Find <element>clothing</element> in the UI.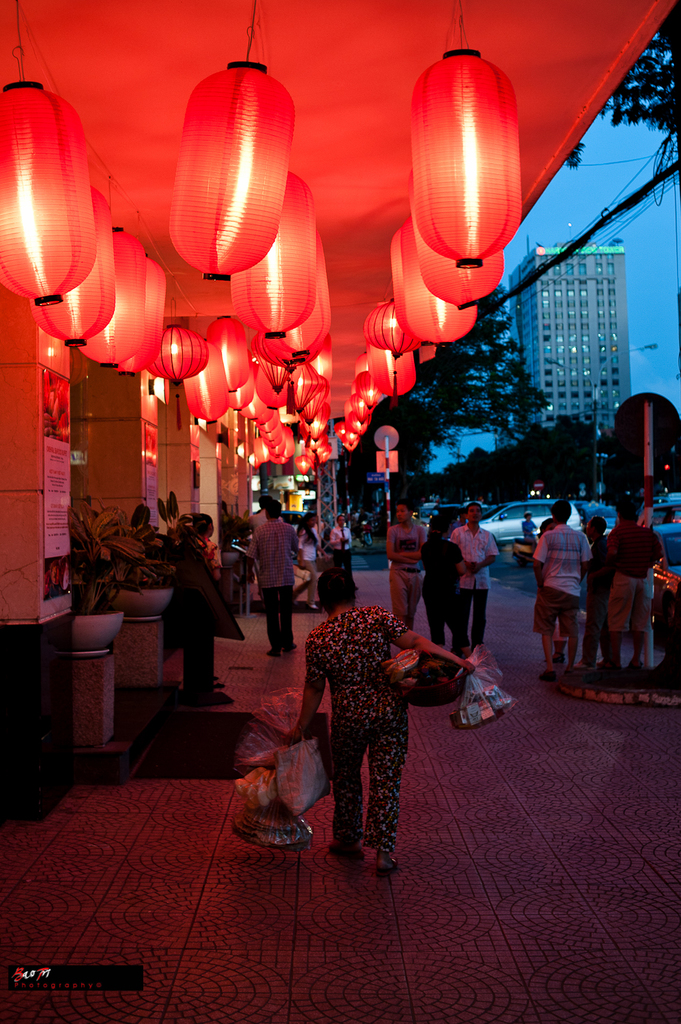
UI element at (x1=448, y1=522, x2=501, y2=649).
